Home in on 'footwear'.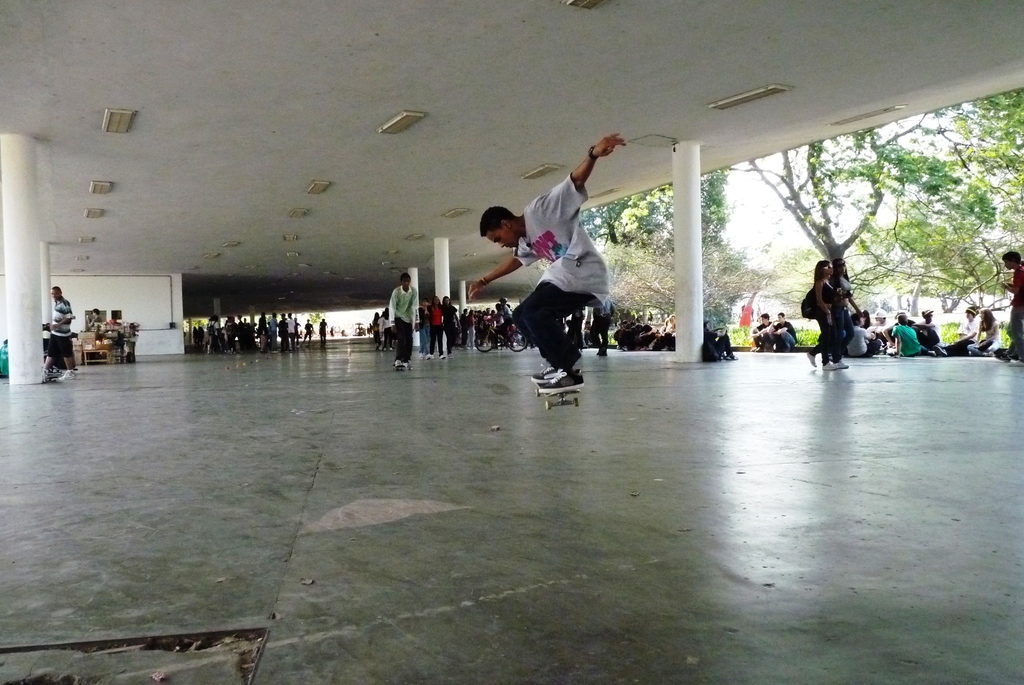
Homed in at (x1=270, y1=349, x2=278, y2=354).
